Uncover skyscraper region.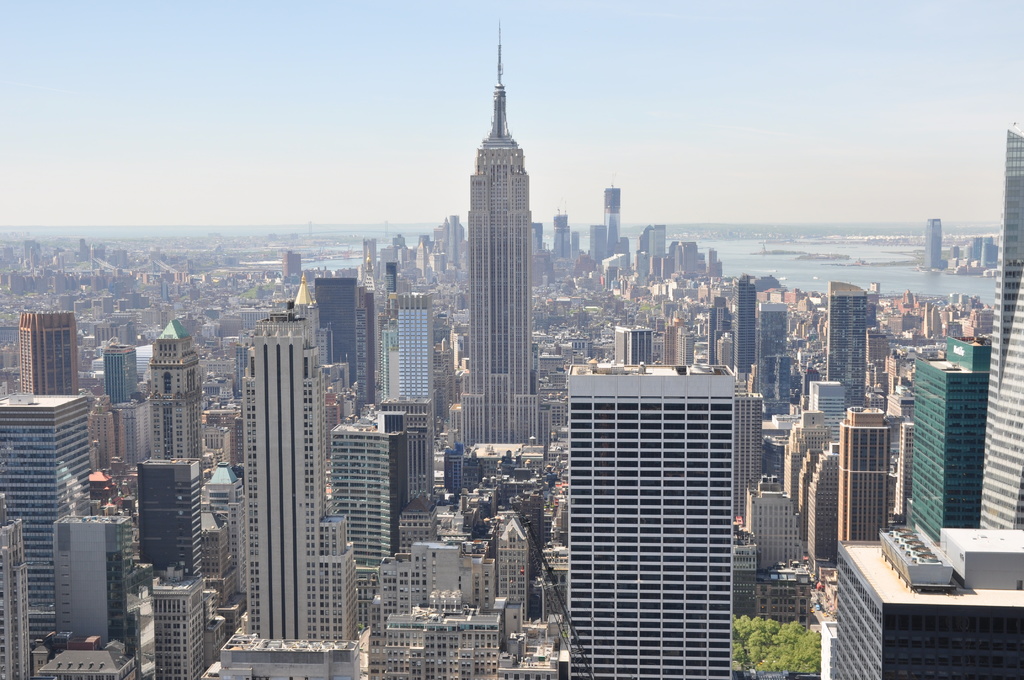
Uncovered: Rect(494, 513, 529, 618).
